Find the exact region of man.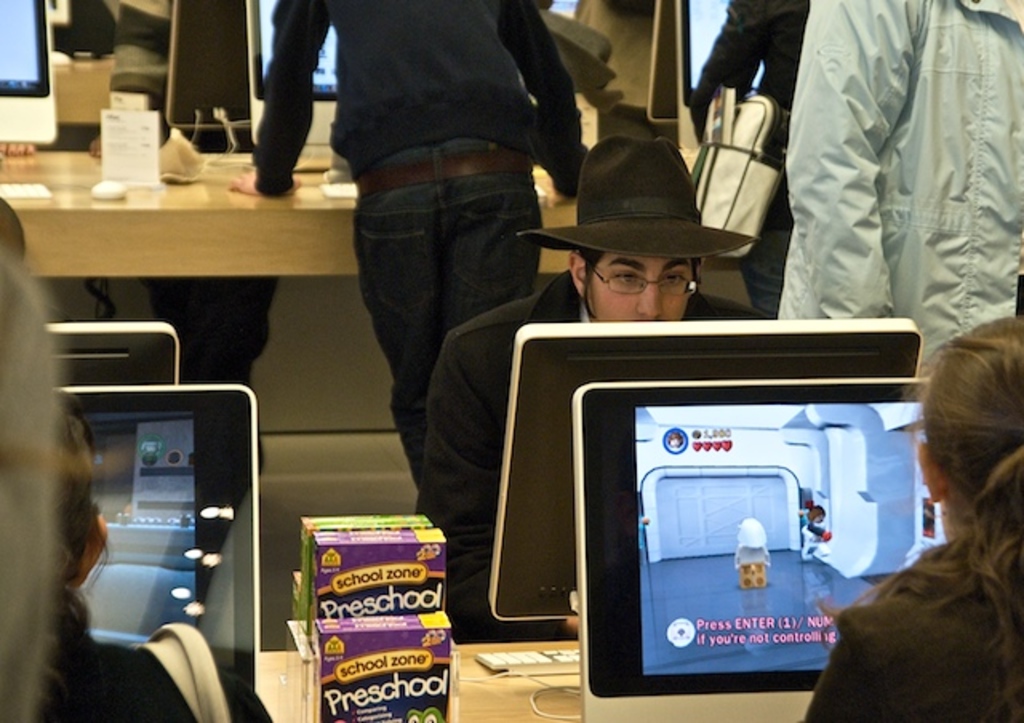
Exact region: Rect(779, 0, 1022, 362).
